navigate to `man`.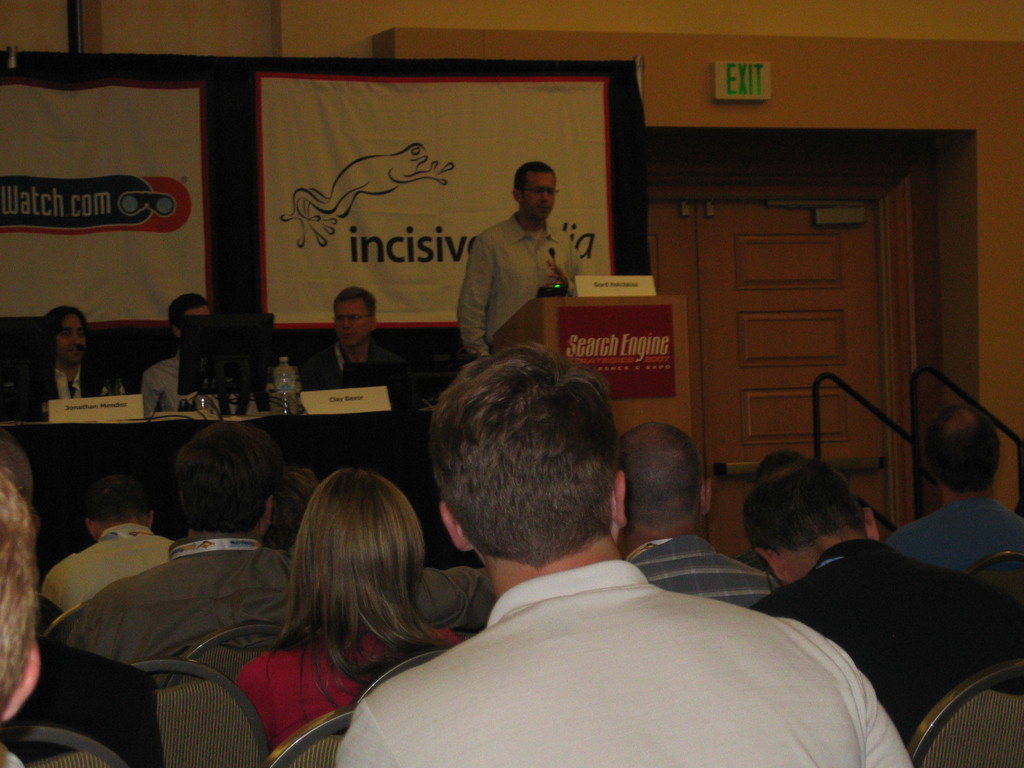
Navigation target: <bbox>0, 304, 129, 417</bbox>.
